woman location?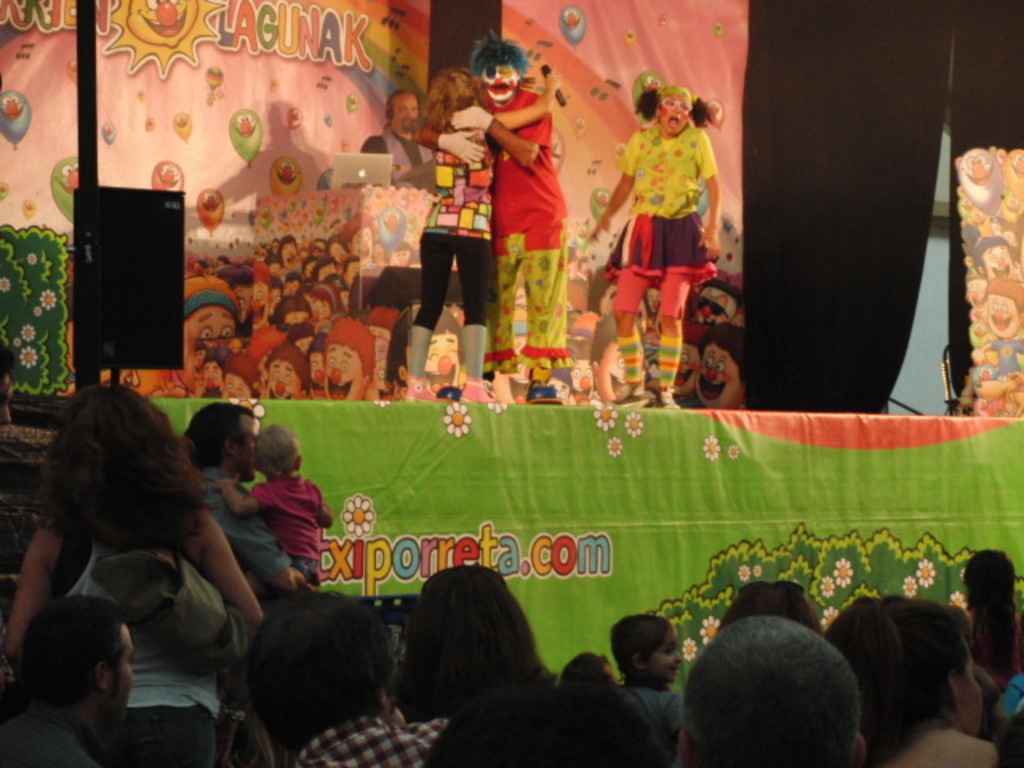
(x1=397, y1=565, x2=550, y2=722)
